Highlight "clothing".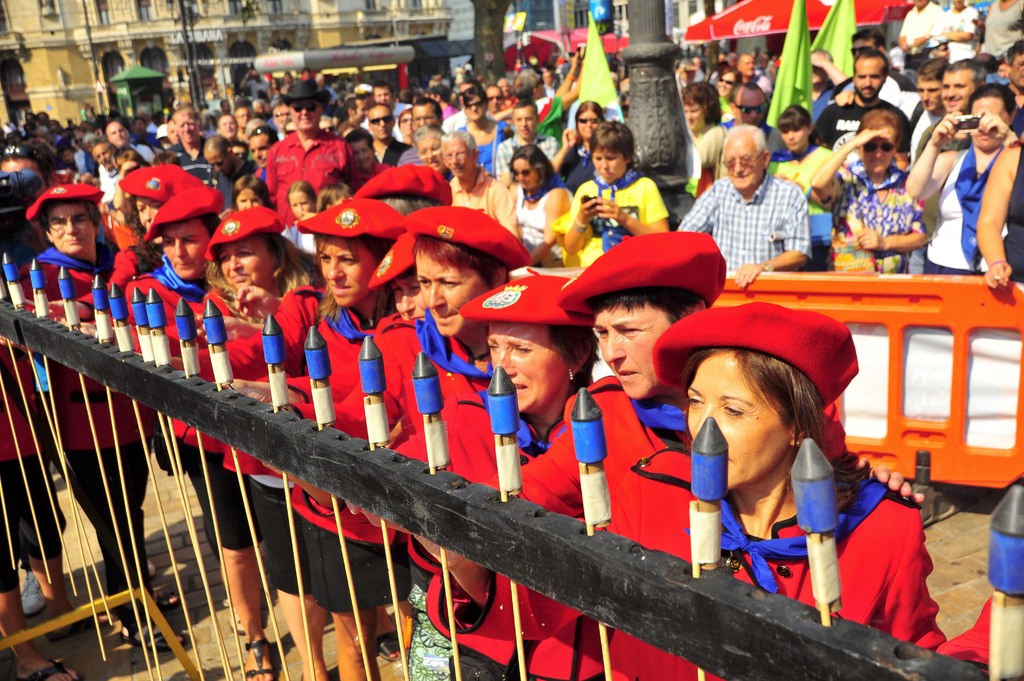
Highlighted region: x1=8 y1=253 x2=150 y2=456.
